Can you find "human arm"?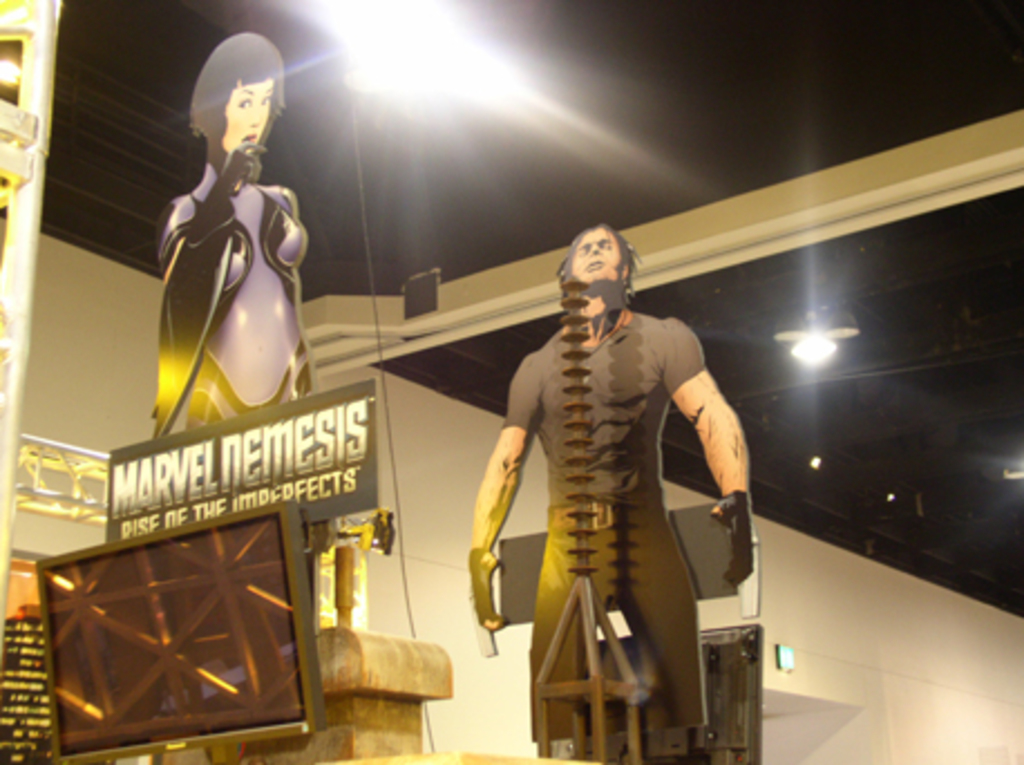
Yes, bounding box: 472 351 557 651.
